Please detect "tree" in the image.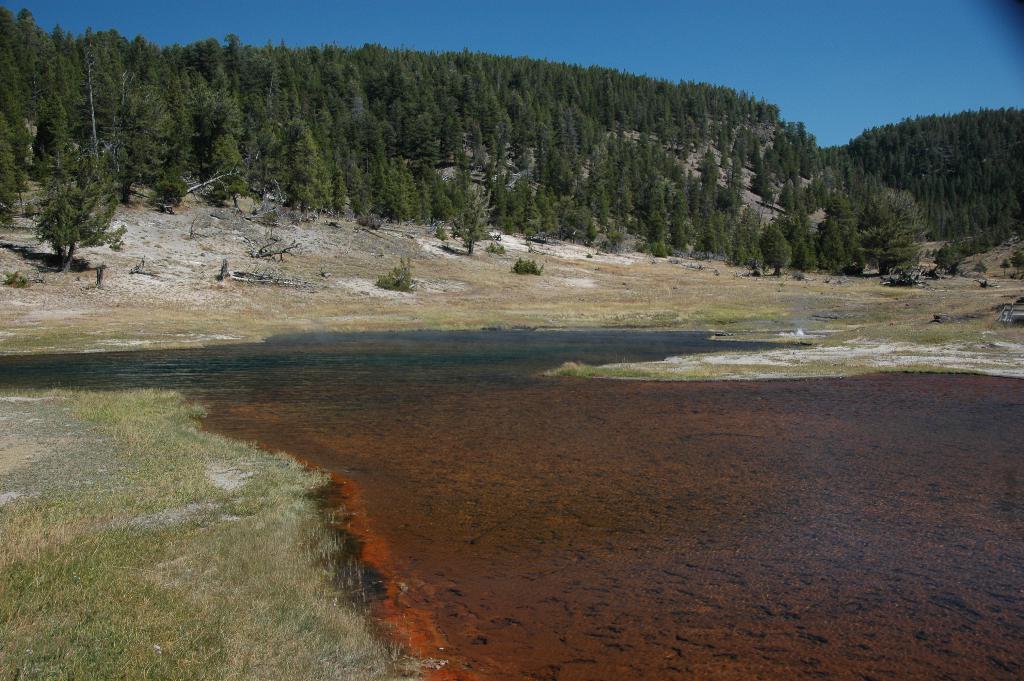
bbox=[184, 35, 234, 101].
